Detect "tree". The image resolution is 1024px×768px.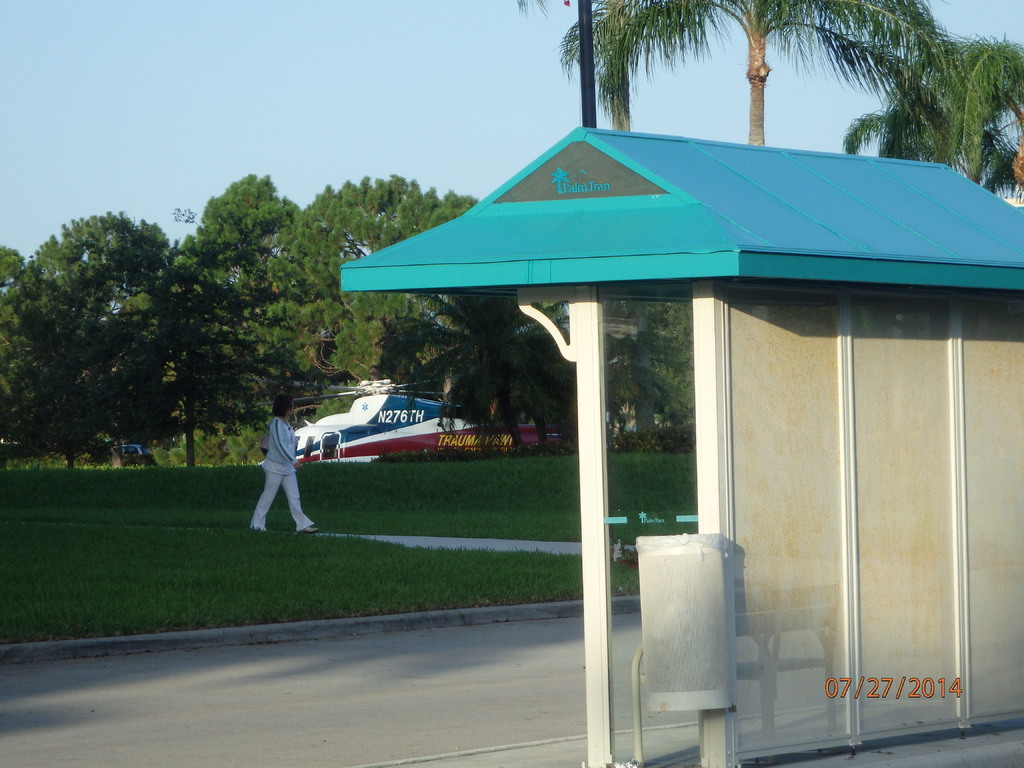
locate(0, 243, 30, 456).
